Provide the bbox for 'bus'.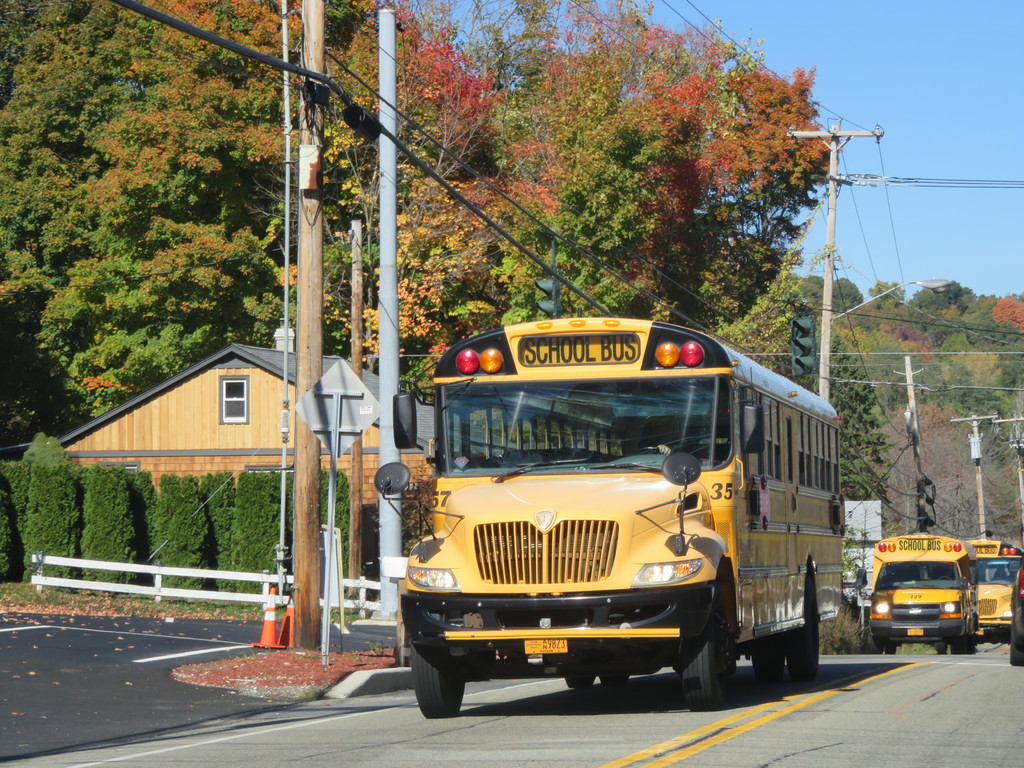
Rect(858, 534, 980, 657).
